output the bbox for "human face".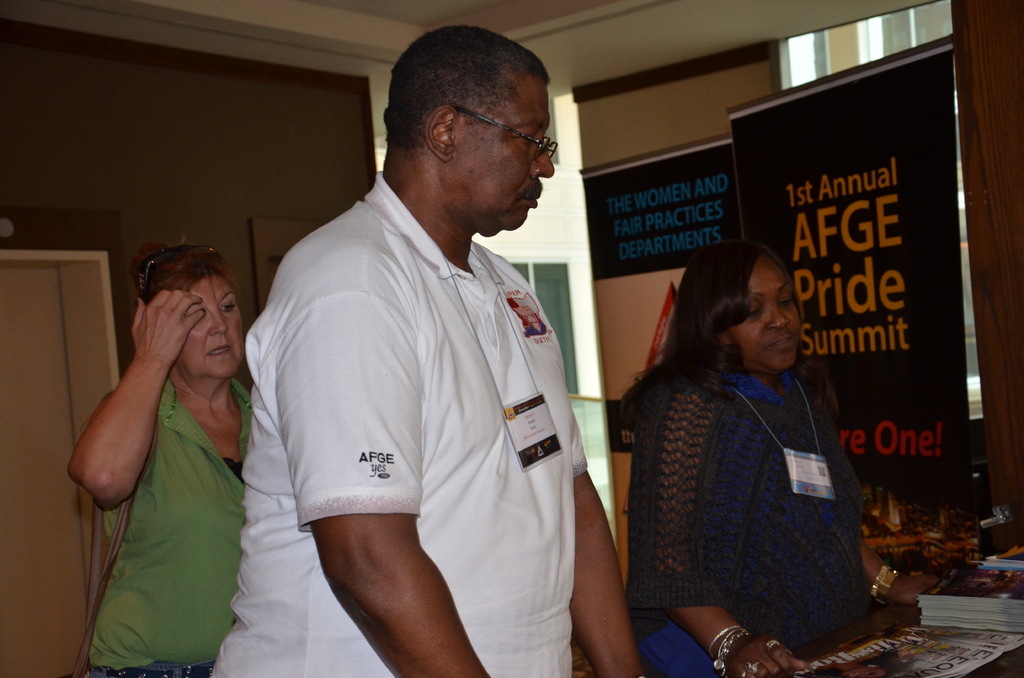
region(726, 255, 800, 370).
